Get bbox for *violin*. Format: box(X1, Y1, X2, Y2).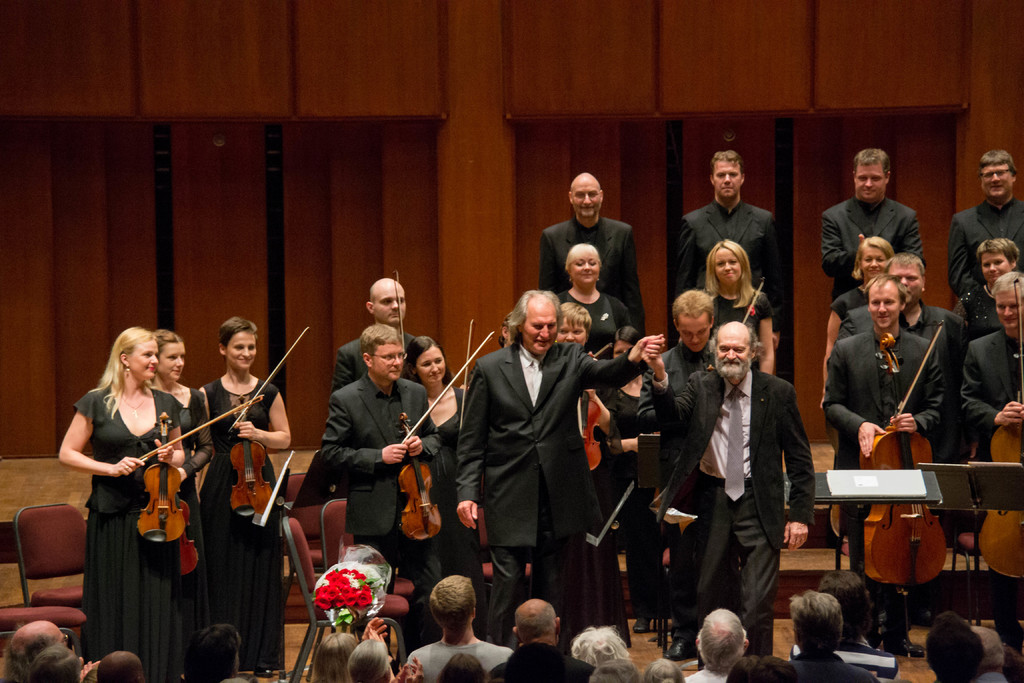
box(977, 272, 1023, 580).
